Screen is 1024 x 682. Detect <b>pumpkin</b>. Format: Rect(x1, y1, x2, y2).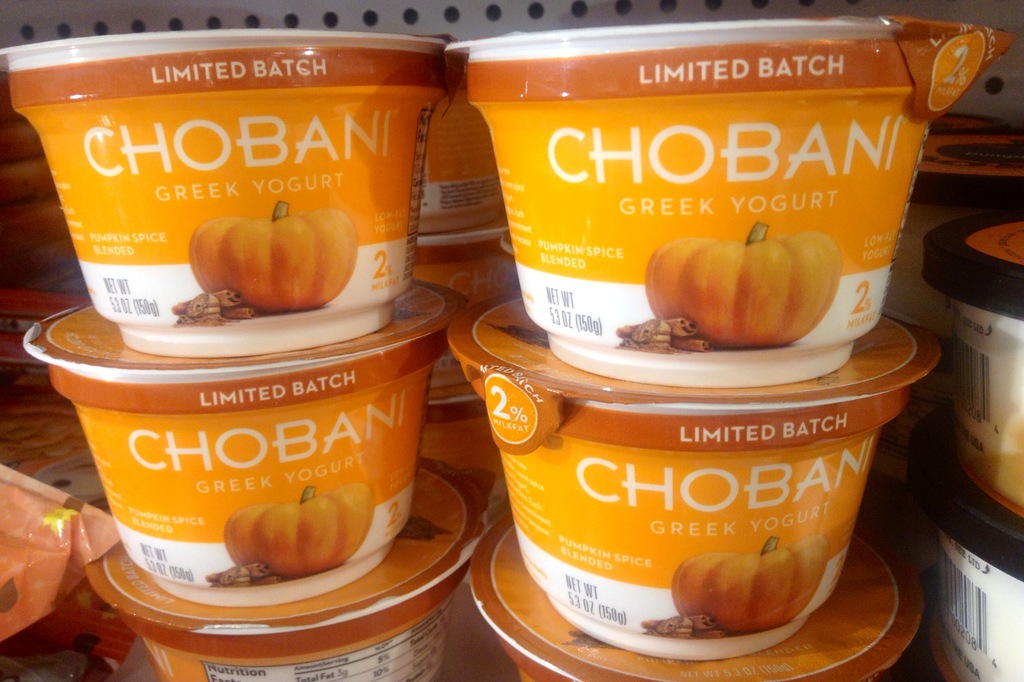
Rect(225, 488, 374, 578).
